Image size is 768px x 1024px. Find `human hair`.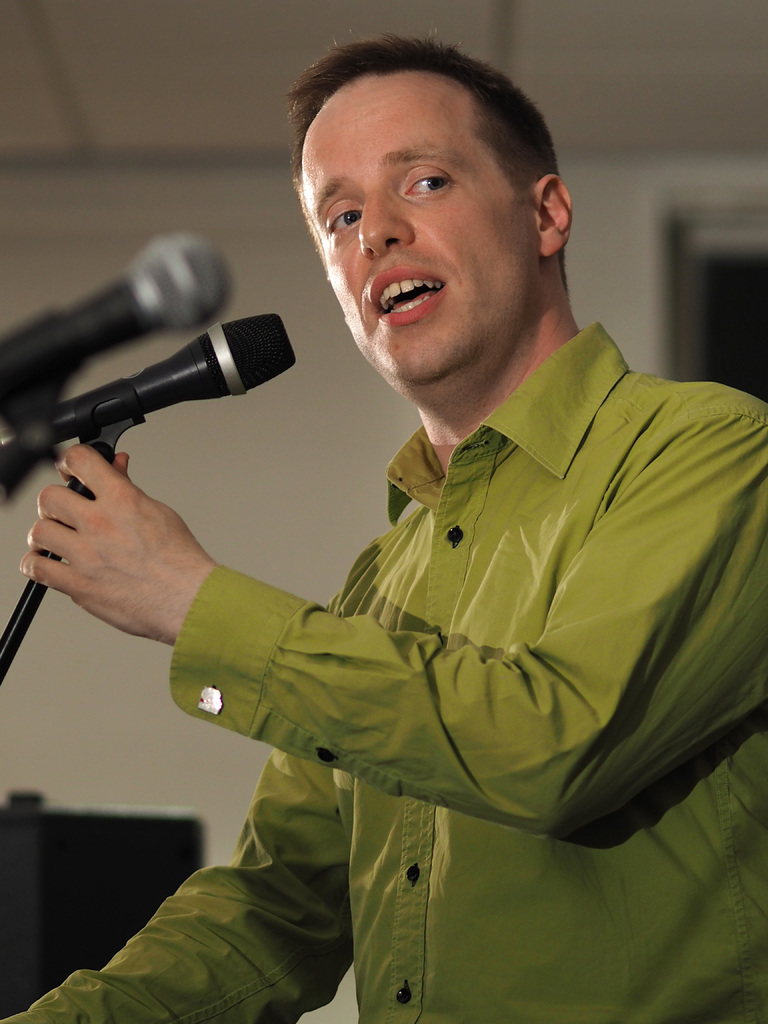
<box>296,27,566,259</box>.
